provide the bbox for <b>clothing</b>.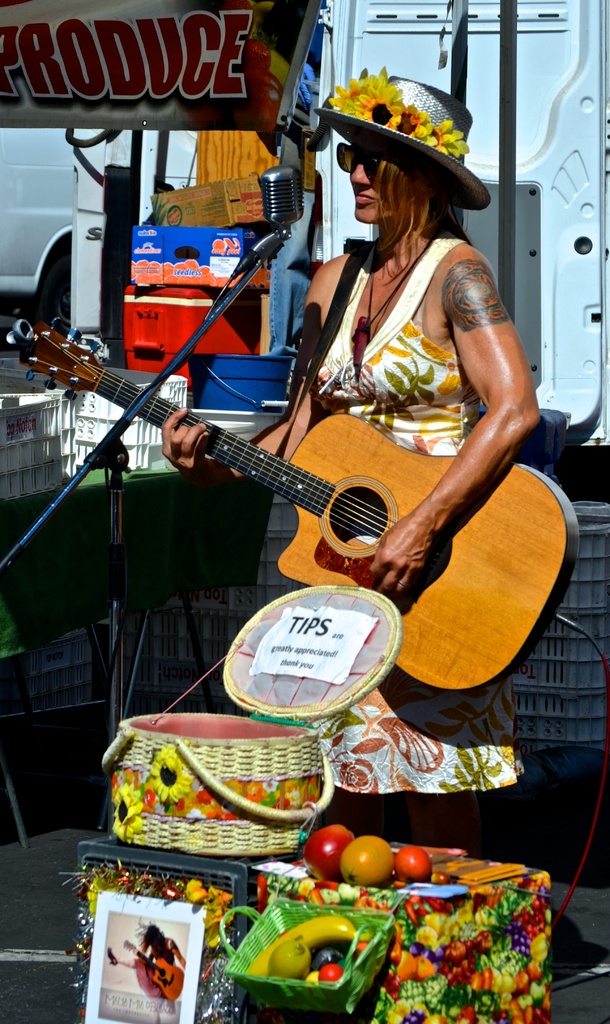
[213,197,499,612].
